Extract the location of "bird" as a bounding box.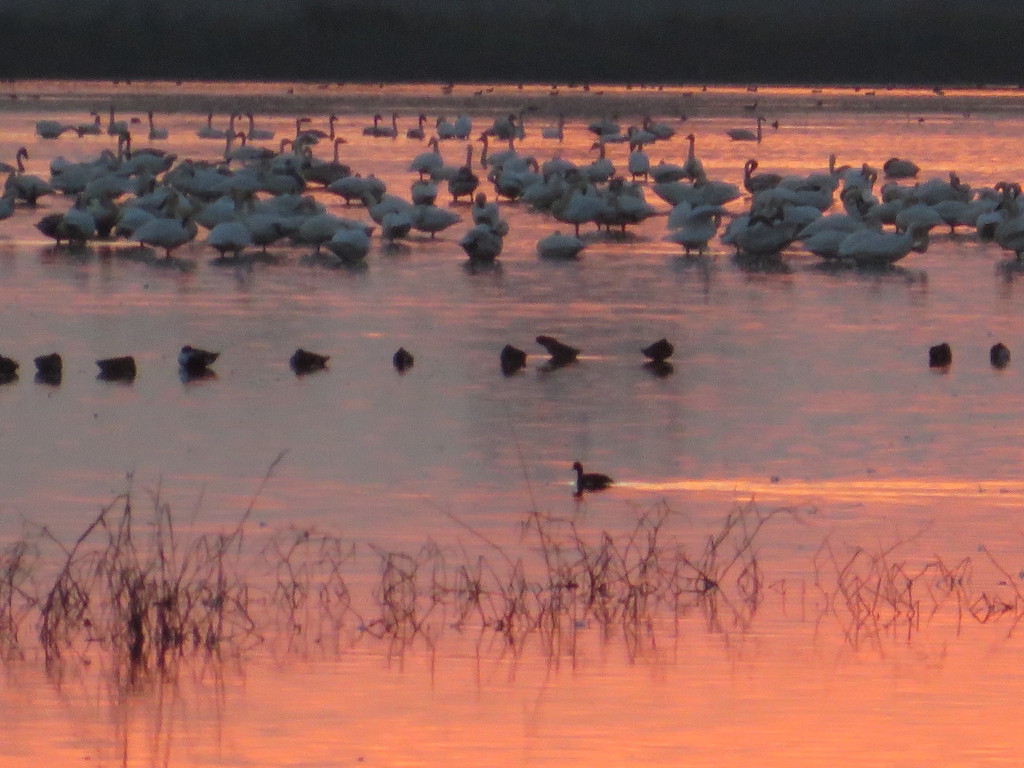
bbox(34, 352, 66, 376).
